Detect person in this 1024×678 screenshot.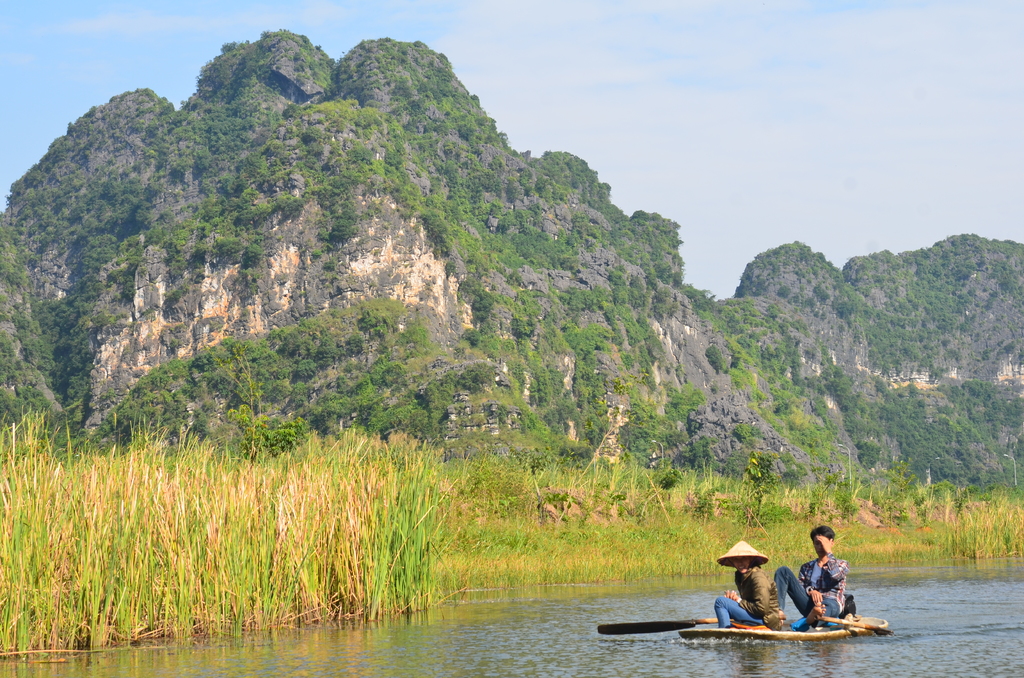
Detection: [x1=711, y1=553, x2=783, y2=632].
